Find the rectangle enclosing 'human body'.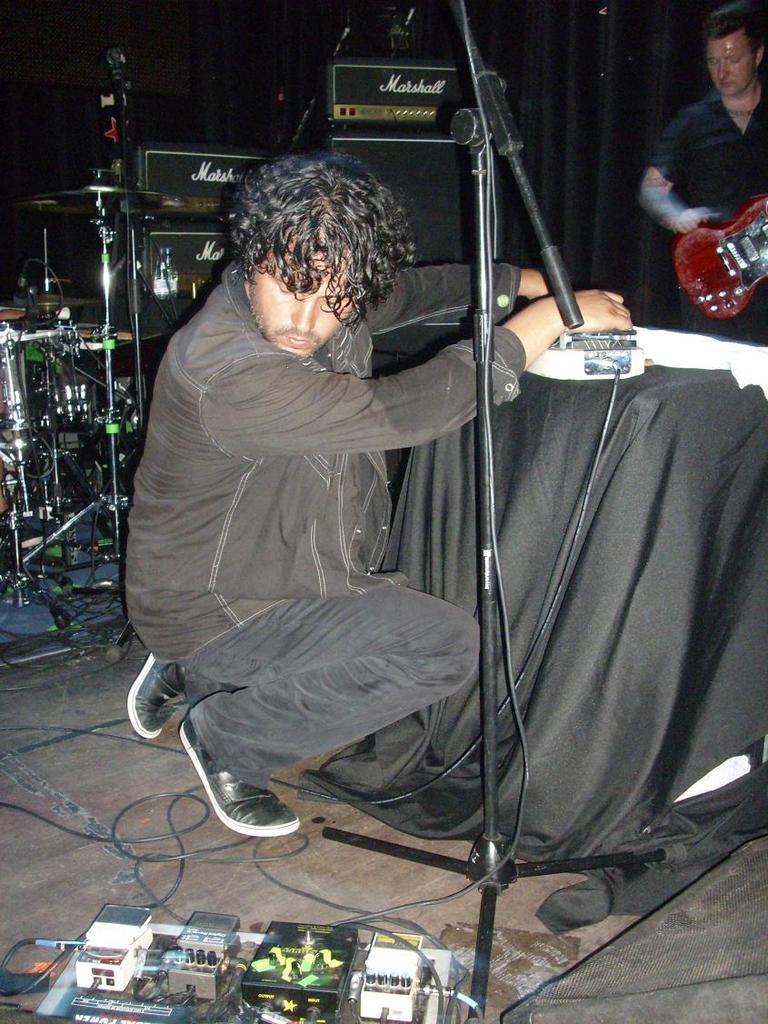
635, 0, 767, 303.
